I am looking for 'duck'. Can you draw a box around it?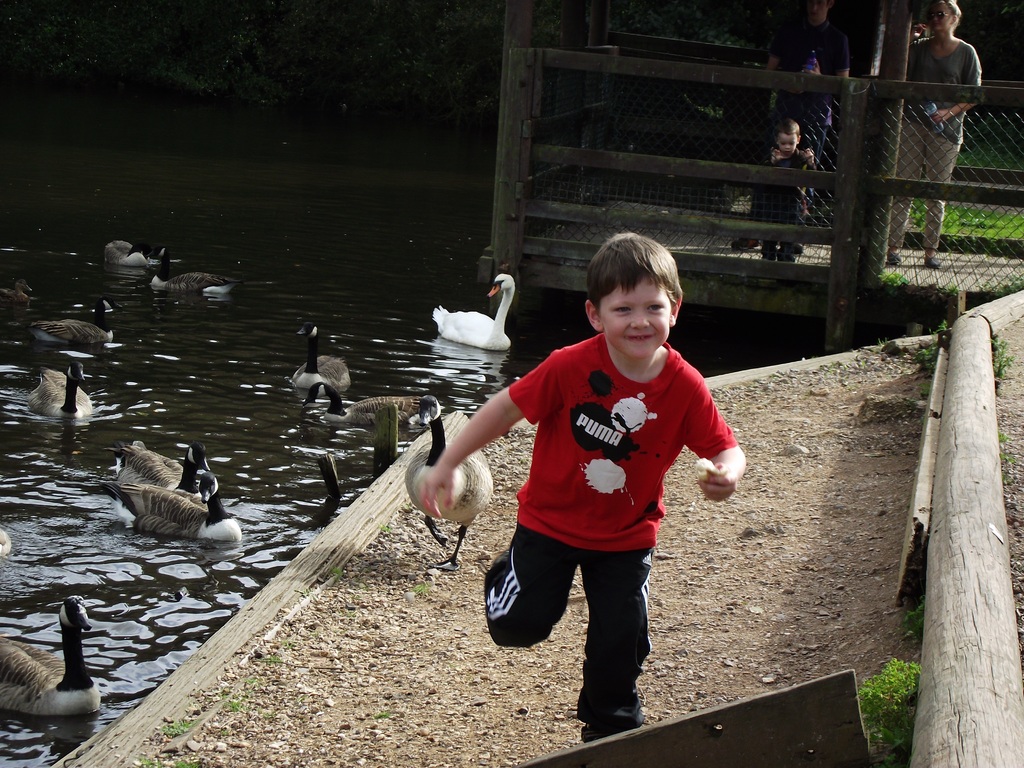
Sure, the bounding box is {"left": 426, "top": 268, "right": 520, "bottom": 351}.
